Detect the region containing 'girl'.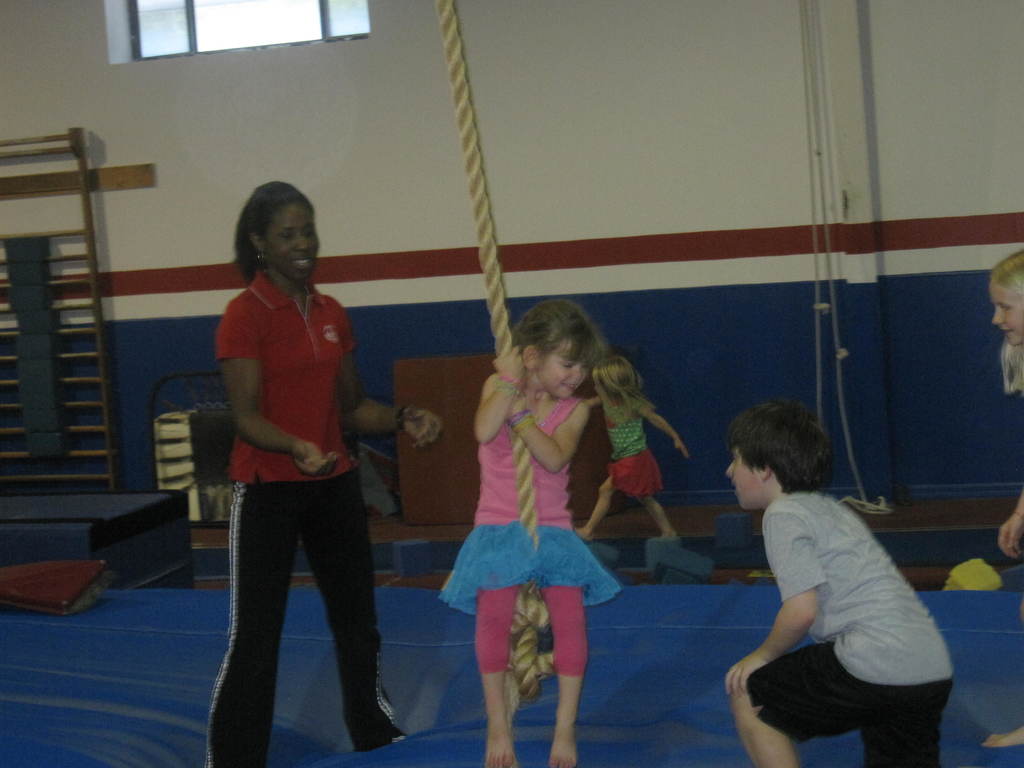
BBox(980, 246, 1023, 749).
